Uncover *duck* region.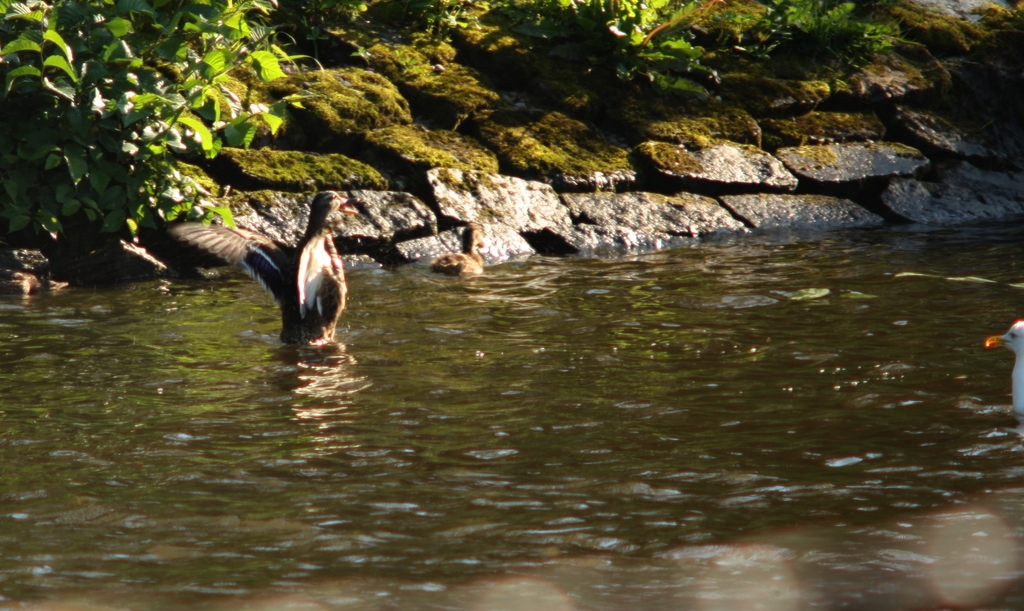
Uncovered: x1=436, y1=216, x2=487, y2=277.
